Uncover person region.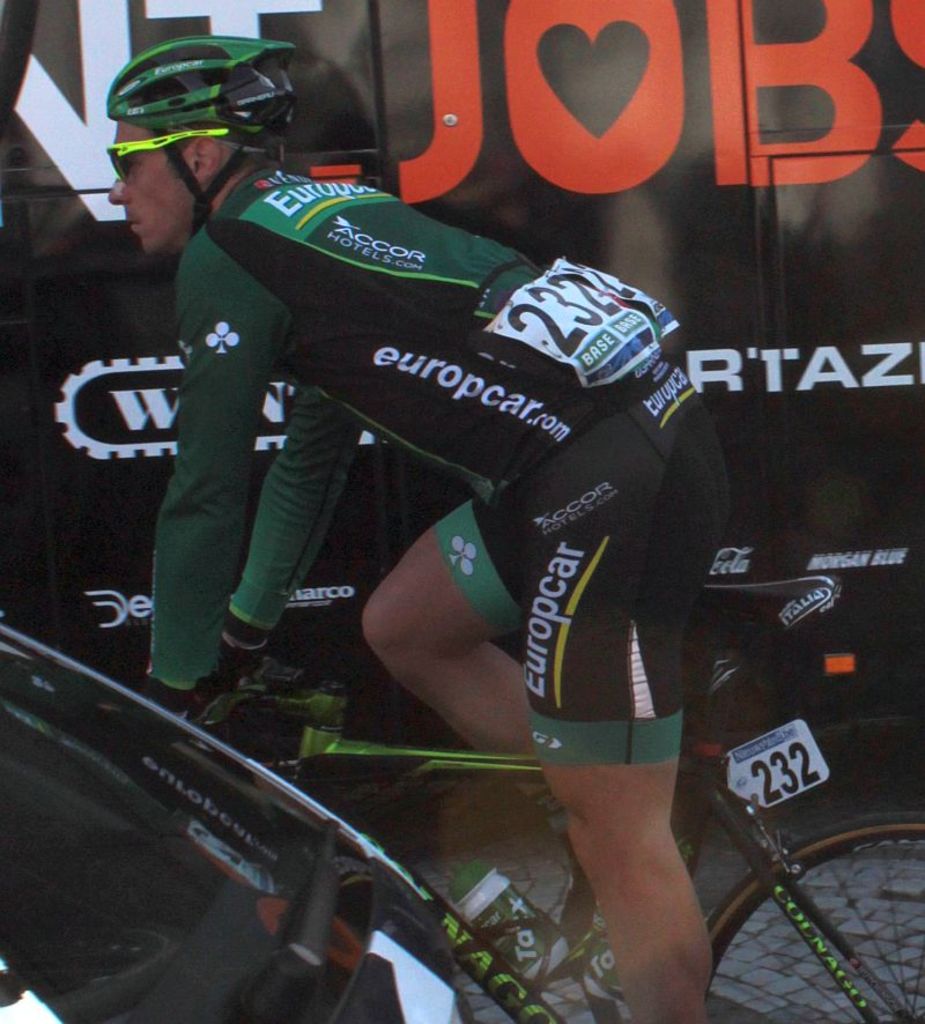
Uncovered: select_region(98, 34, 742, 1023).
